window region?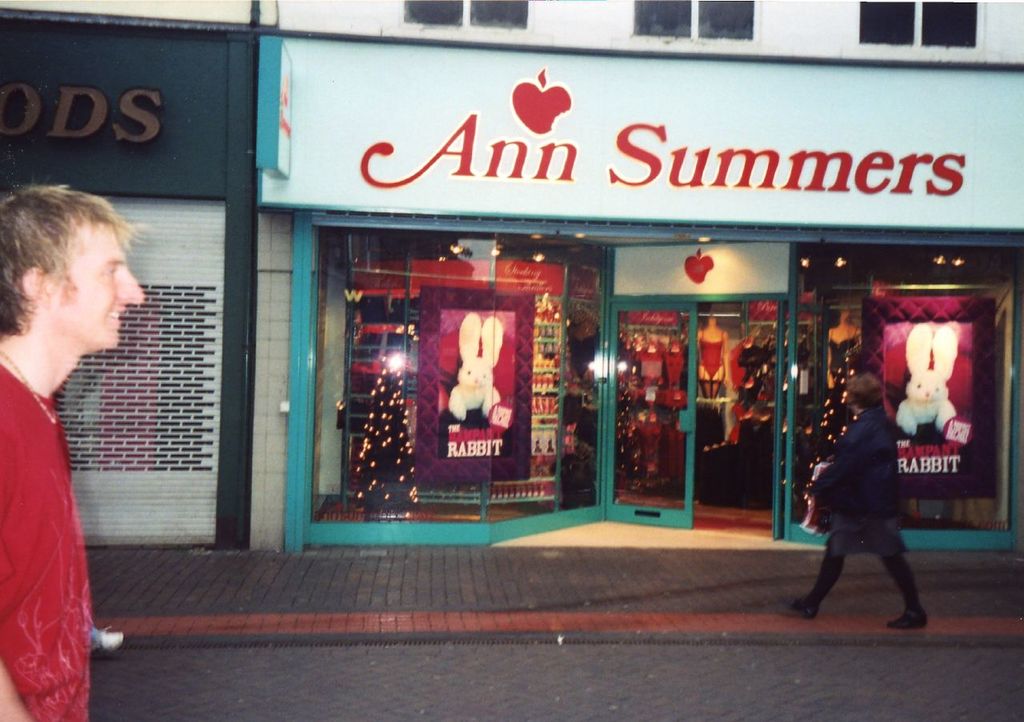
(793,244,1023,530)
